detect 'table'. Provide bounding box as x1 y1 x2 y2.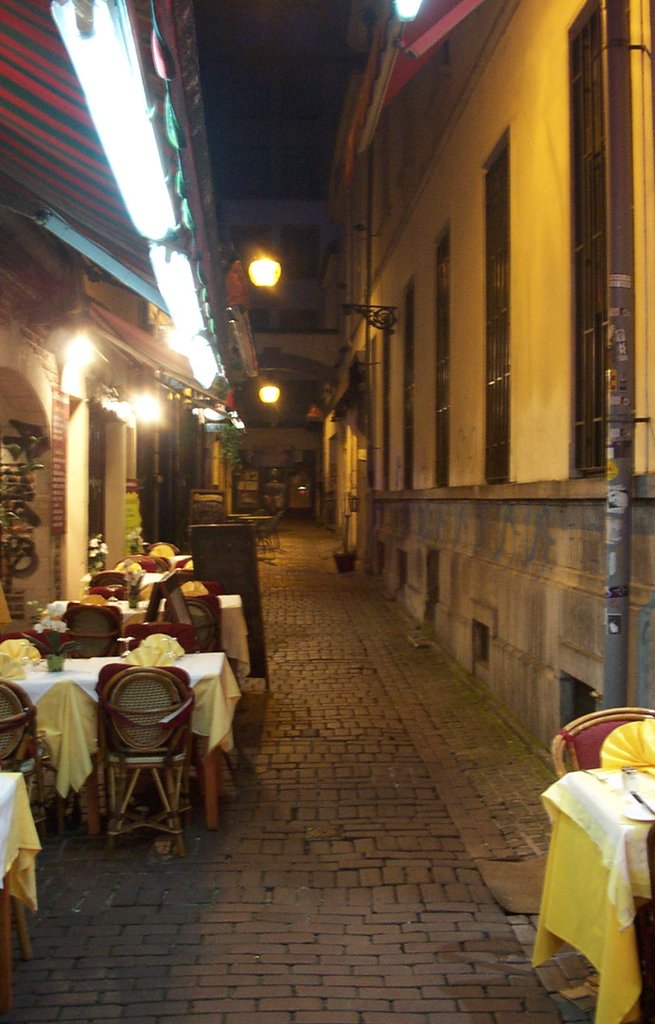
527 728 651 1008.
